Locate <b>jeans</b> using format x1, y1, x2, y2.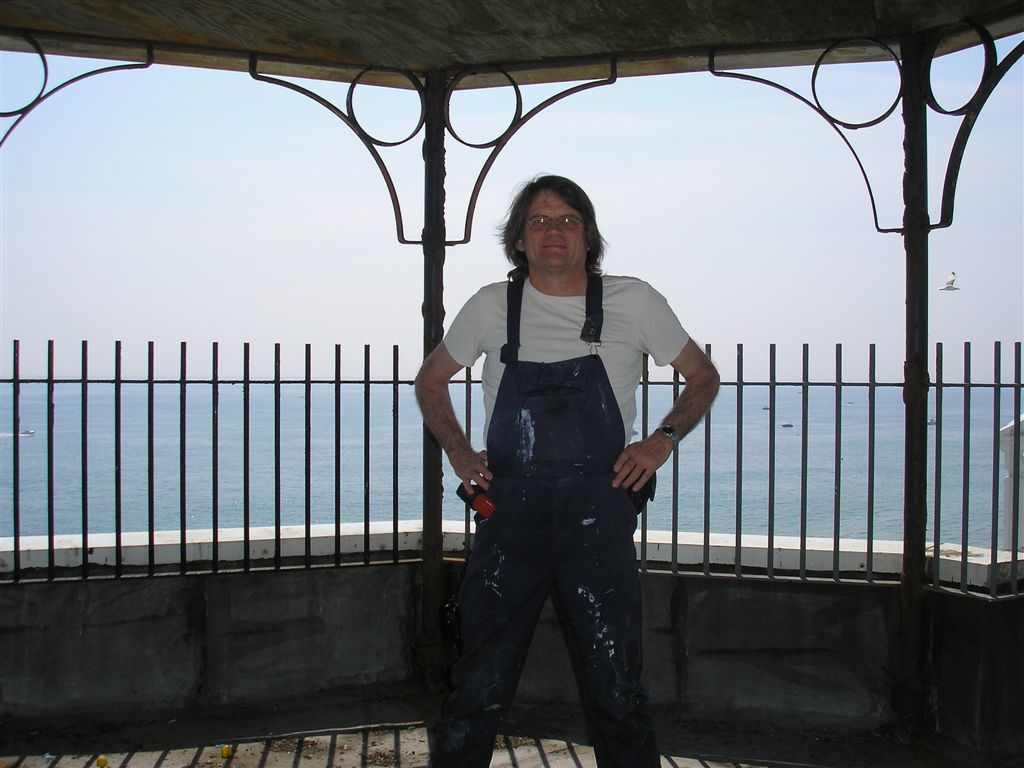
437, 492, 676, 767.
